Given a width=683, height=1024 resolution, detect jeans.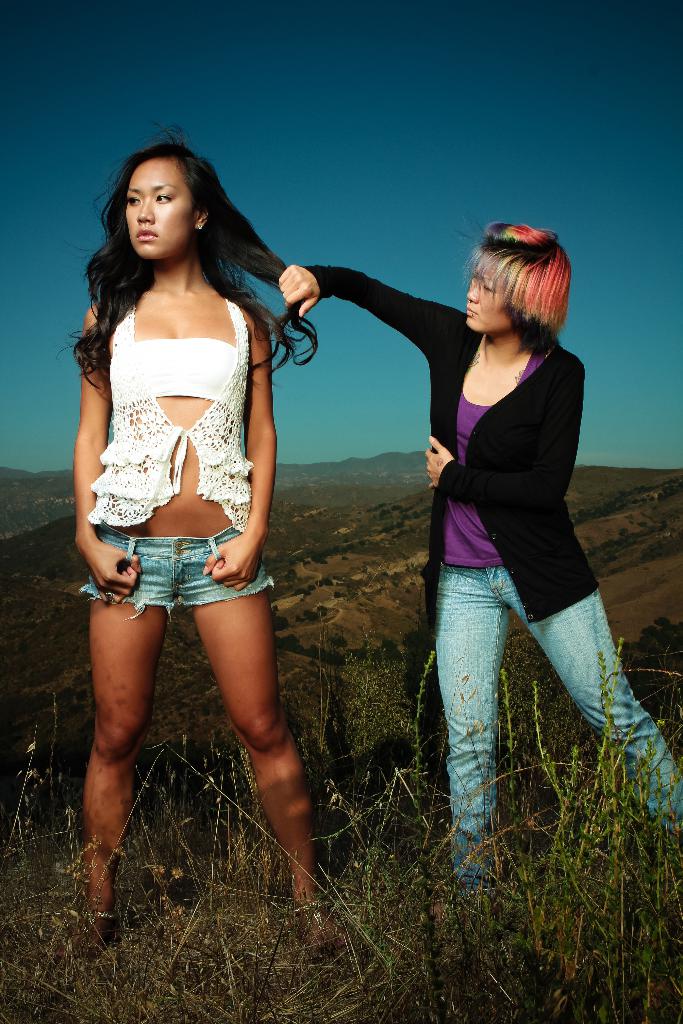
detection(77, 527, 282, 636).
